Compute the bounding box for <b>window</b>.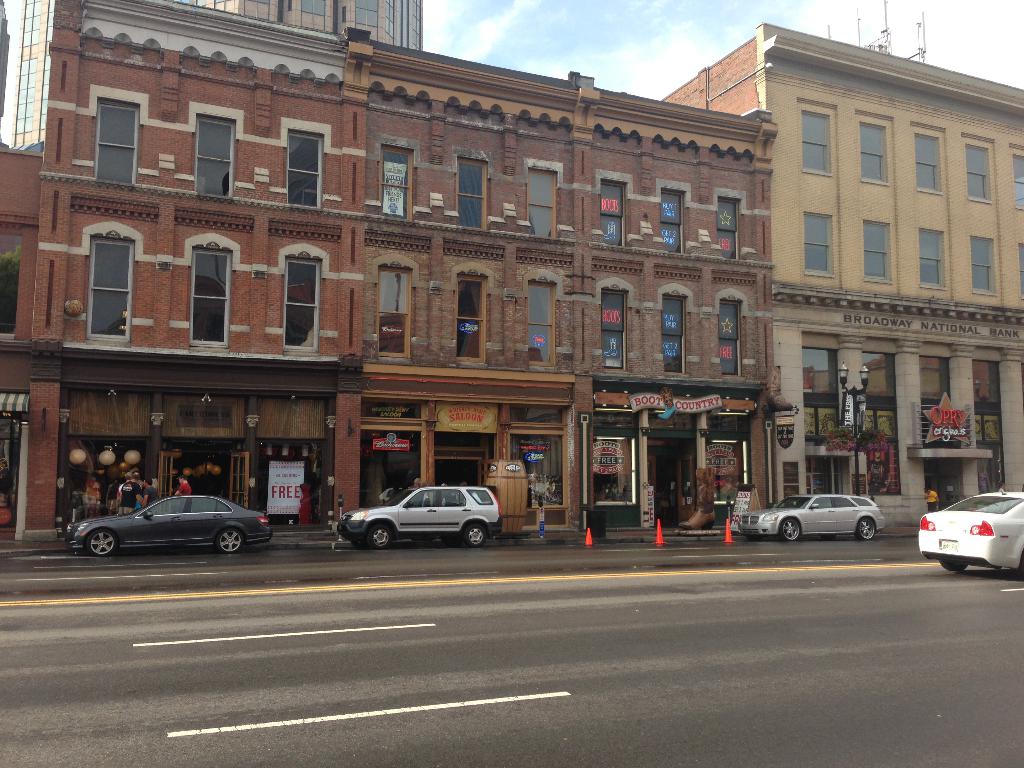
box(75, 208, 143, 355).
